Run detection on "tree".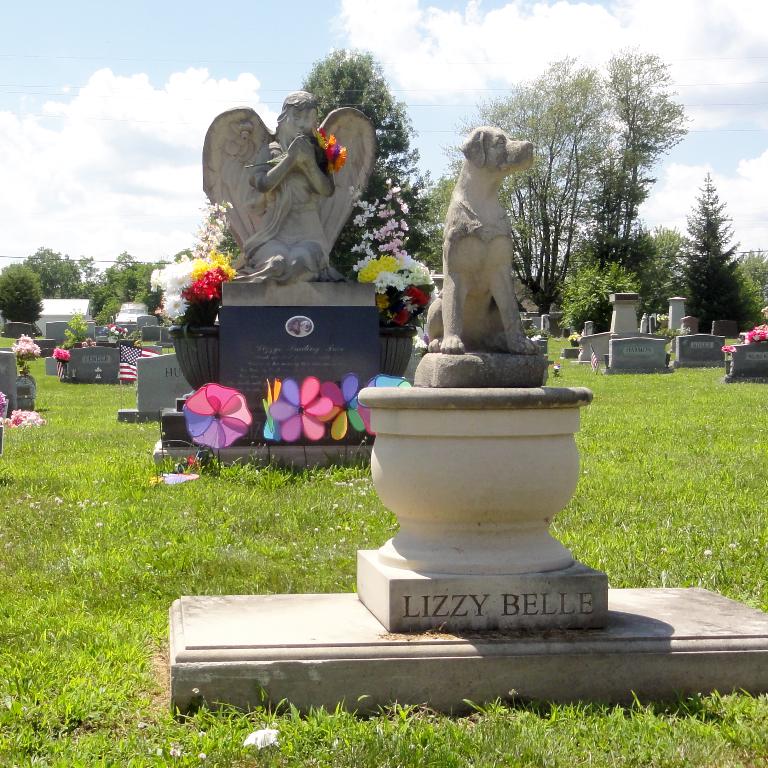
Result: bbox(2, 260, 48, 324).
